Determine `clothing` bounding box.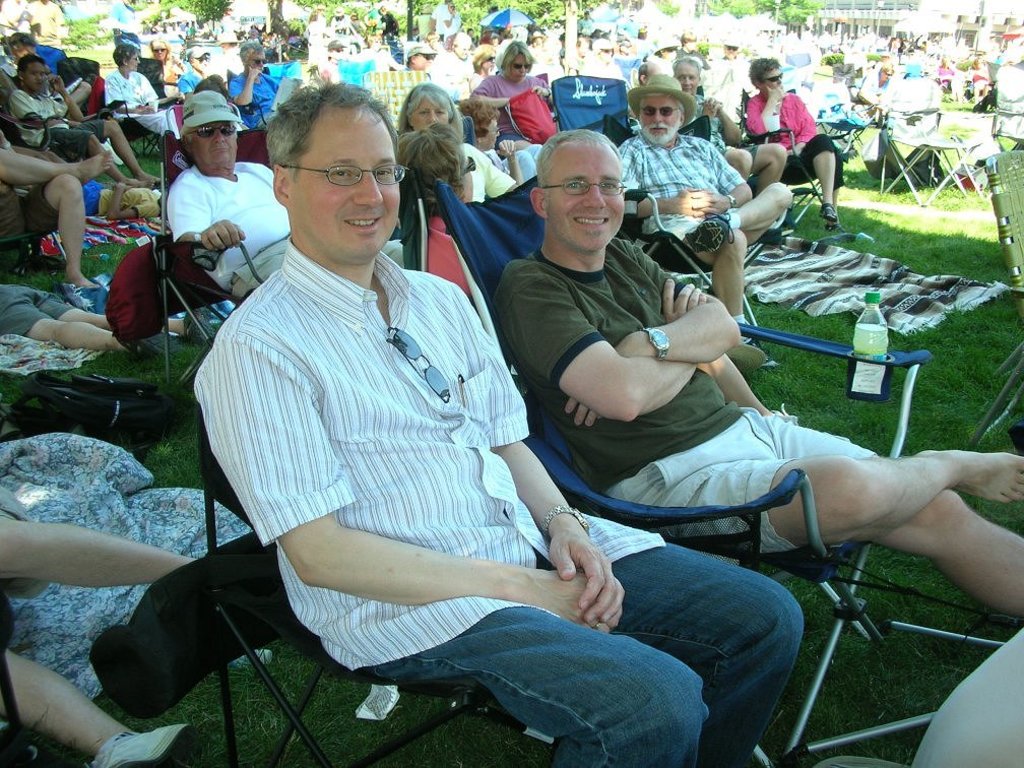
Determined: bbox=(742, 90, 844, 193).
